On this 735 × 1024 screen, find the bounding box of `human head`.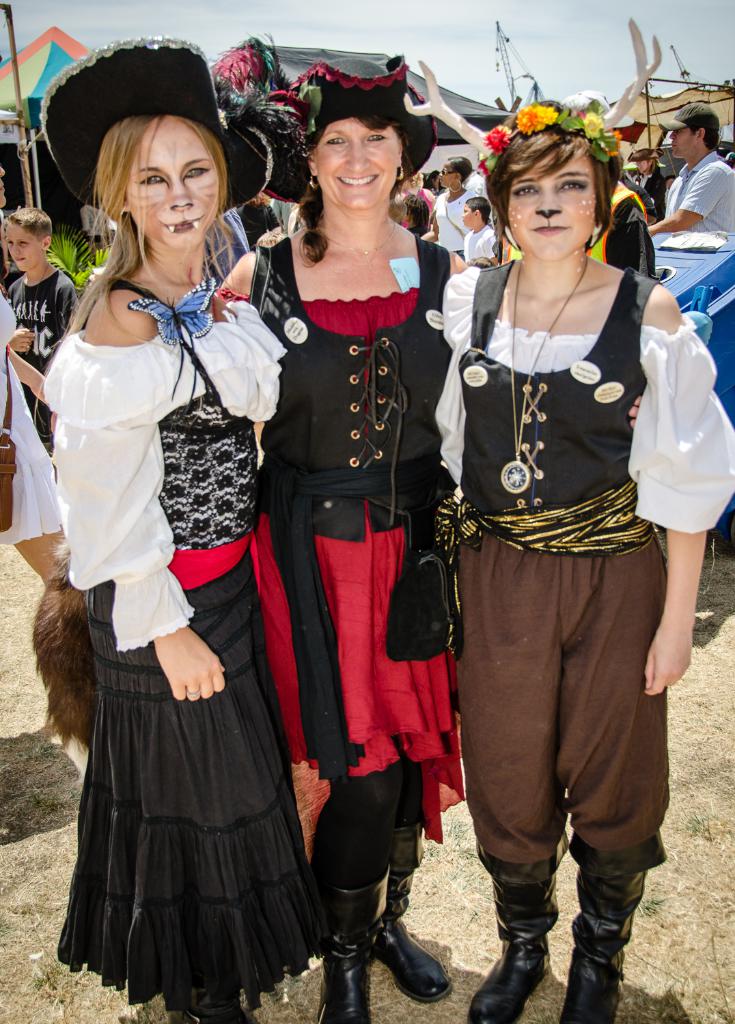
Bounding box: box(667, 176, 678, 188).
